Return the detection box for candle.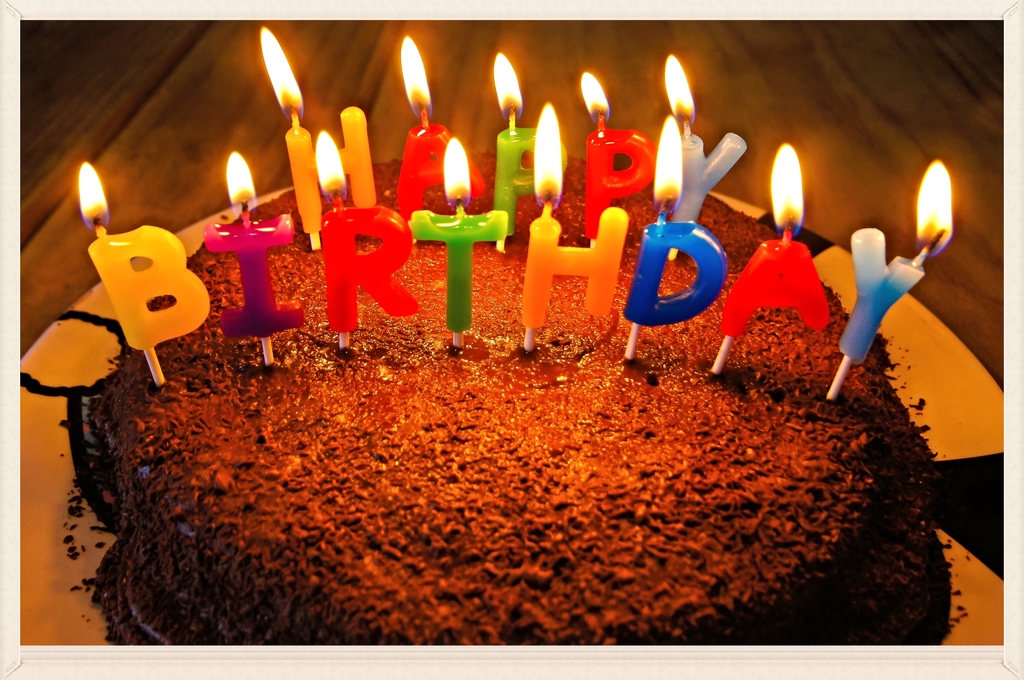
box=[525, 102, 627, 326].
